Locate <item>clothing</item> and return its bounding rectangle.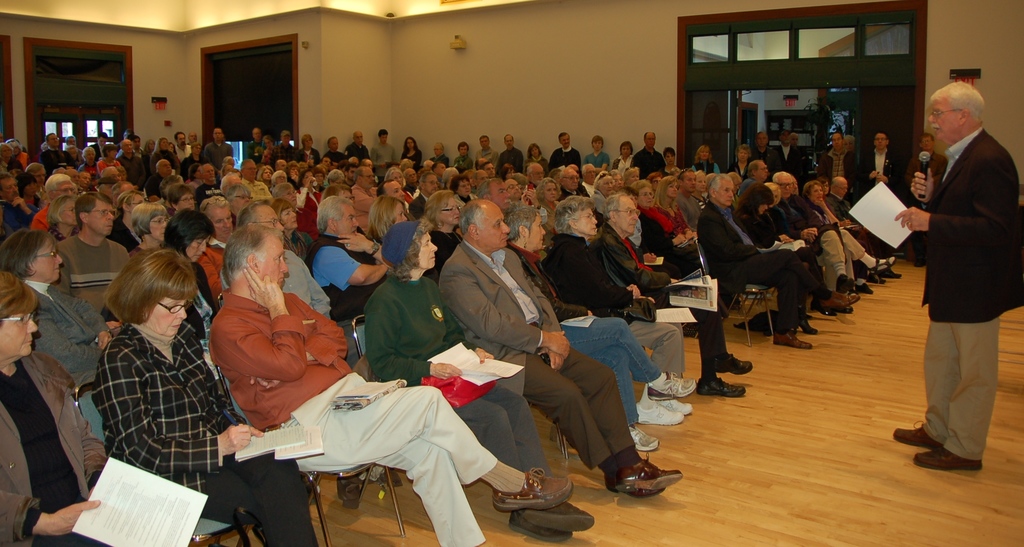
(left=195, top=232, right=228, bottom=295).
